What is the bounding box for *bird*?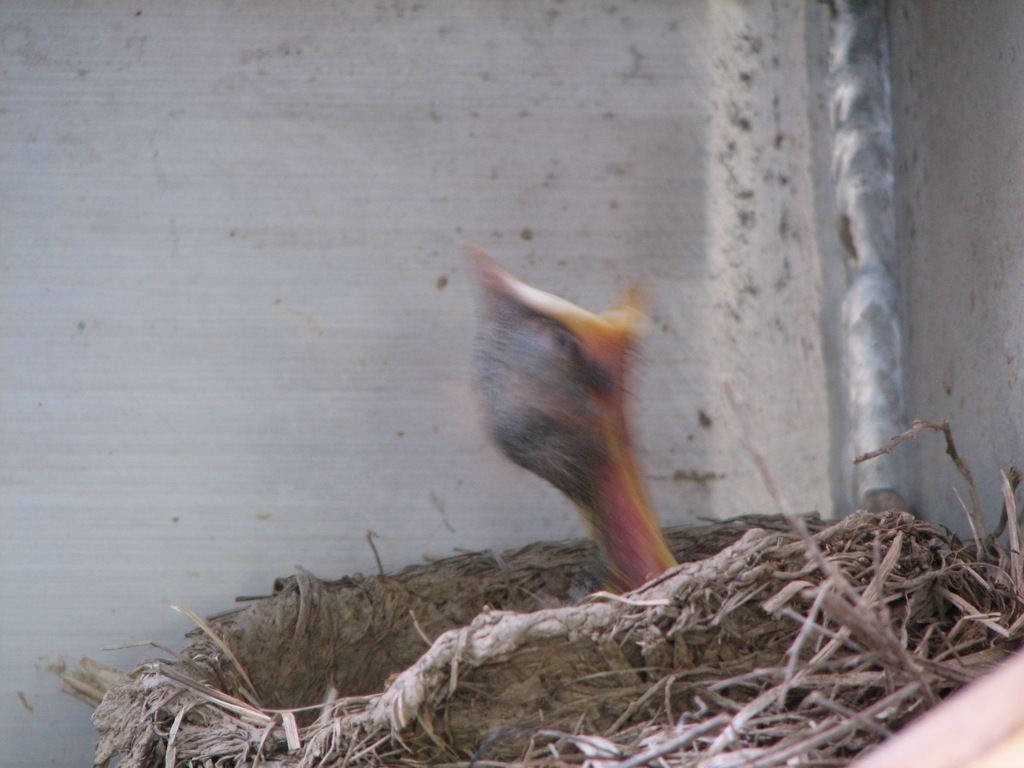
locate(464, 256, 695, 575).
